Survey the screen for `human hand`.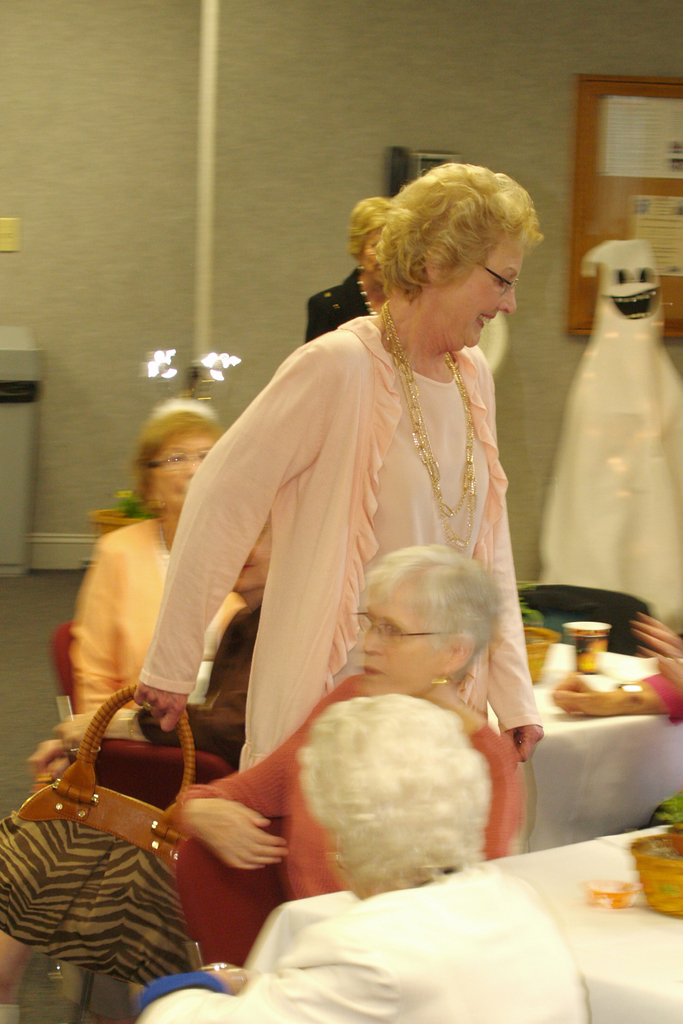
Survey found: [x1=550, y1=673, x2=602, y2=717].
